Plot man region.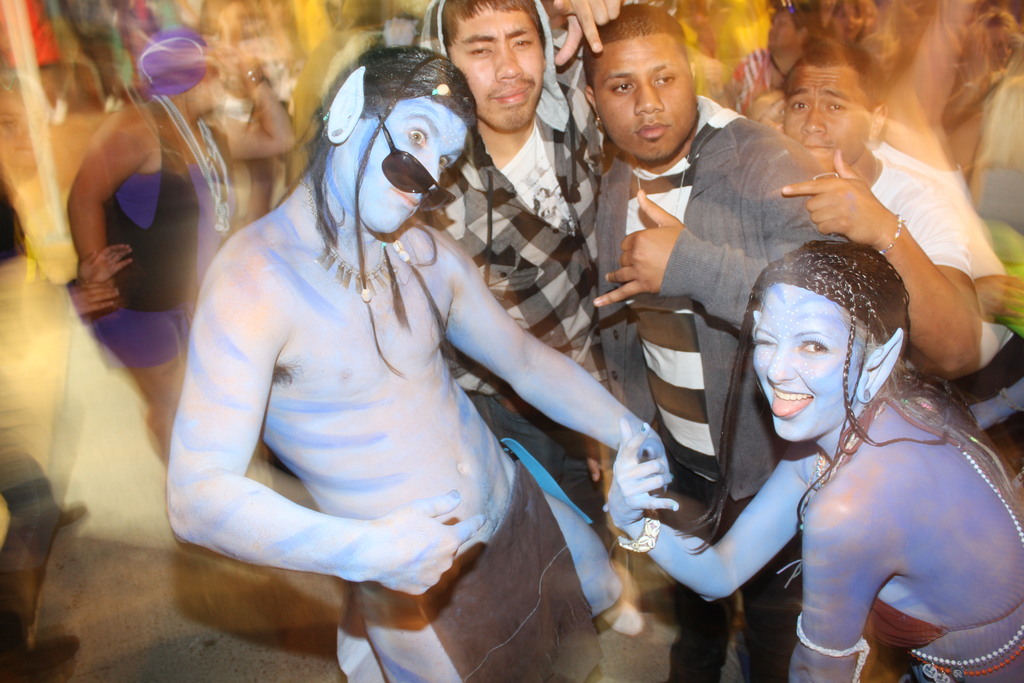
Plotted at <box>413,0,611,525</box>.
